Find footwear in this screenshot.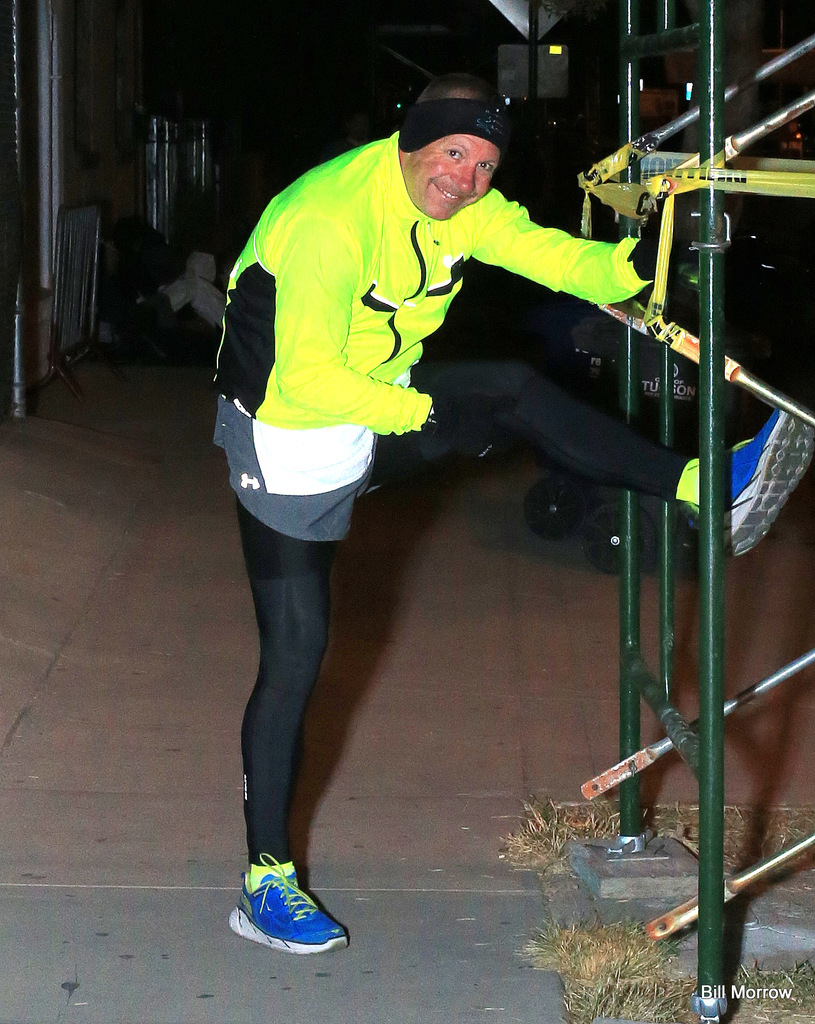
The bounding box for footwear is {"x1": 677, "y1": 403, "x2": 814, "y2": 557}.
